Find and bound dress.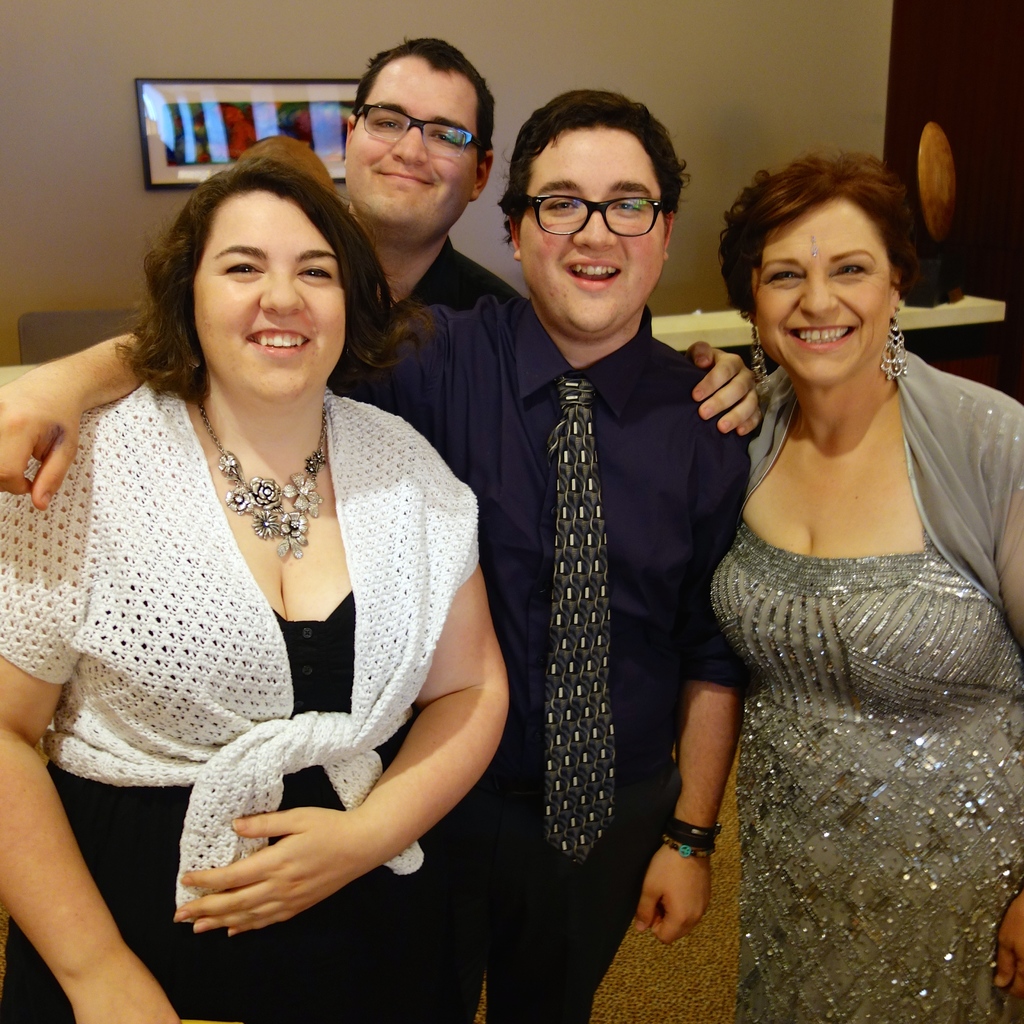
Bound: {"x1": 0, "y1": 589, "x2": 423, "y2": 1023}.
